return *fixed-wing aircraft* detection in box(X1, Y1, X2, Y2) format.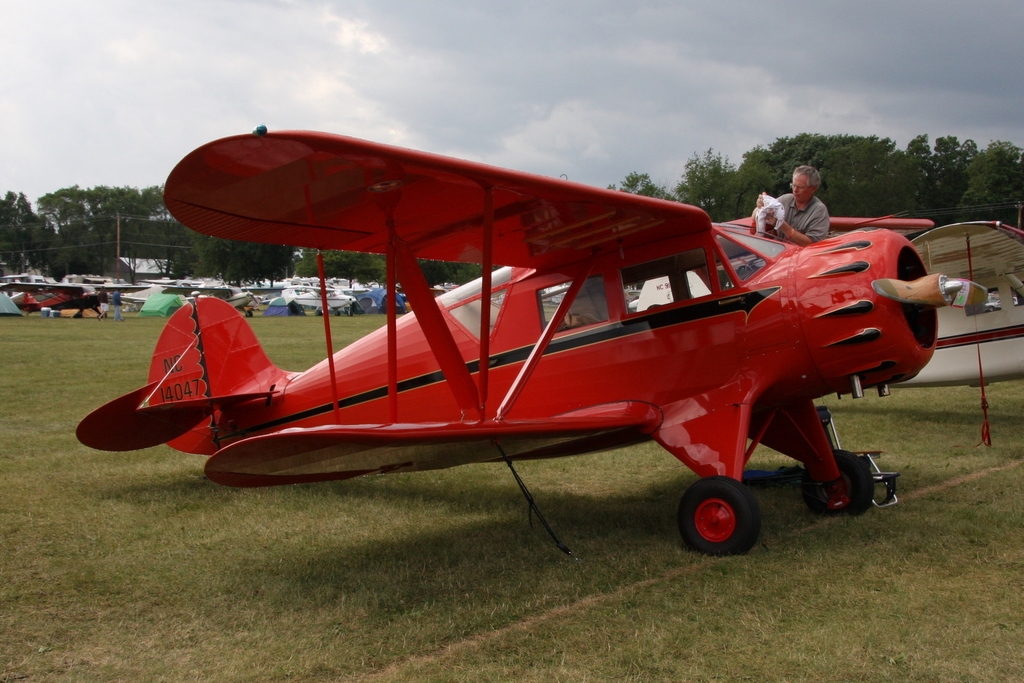
box(77, 125, 989, 557).
